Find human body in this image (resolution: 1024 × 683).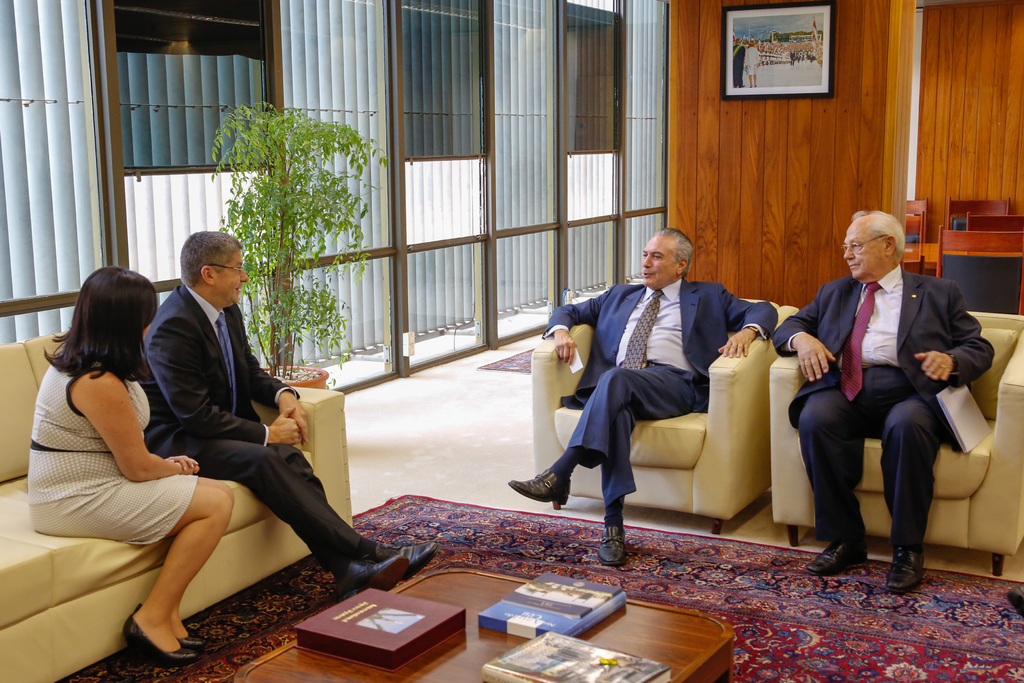
x1=34 y1=238 x2=234 y2=646.
